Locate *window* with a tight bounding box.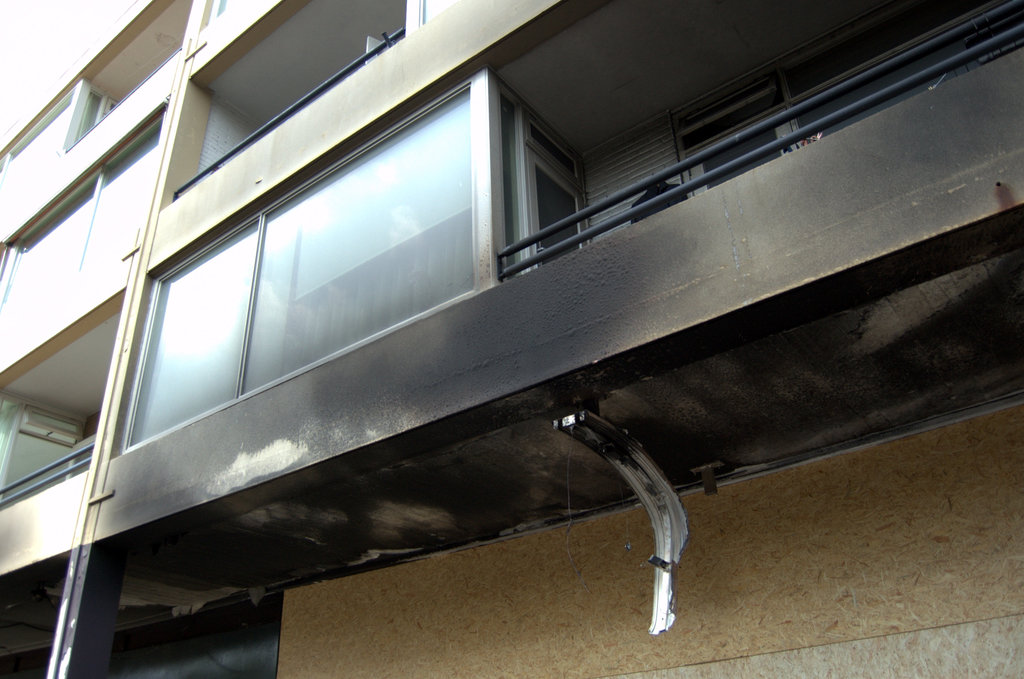
(0,99,156,341).
